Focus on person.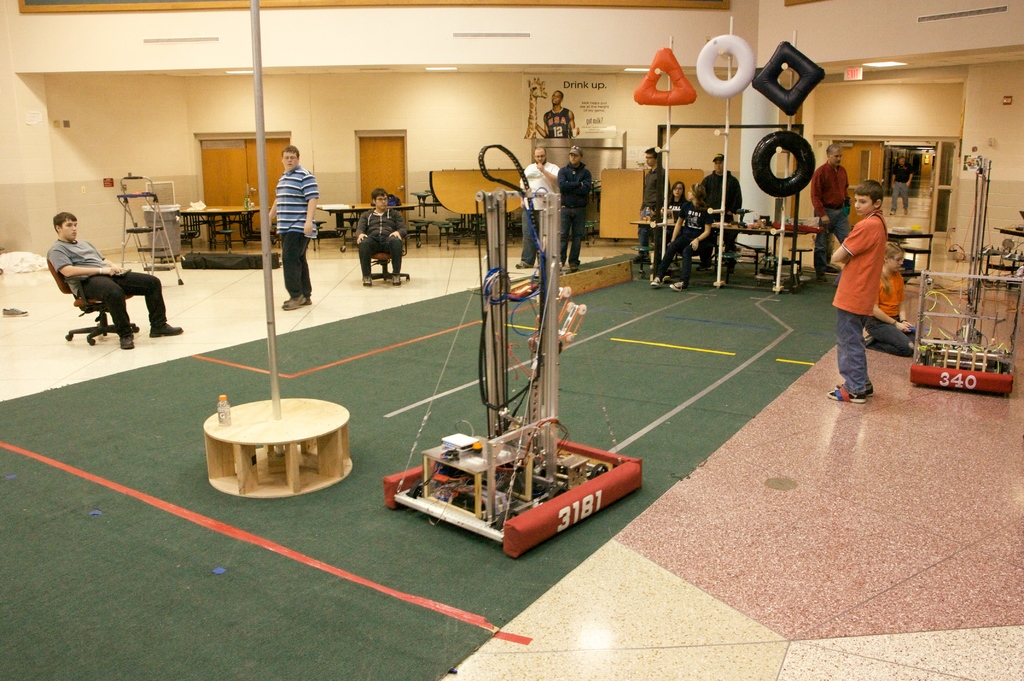
Focused at (left=888, top=152, right=919, bottom=213).
